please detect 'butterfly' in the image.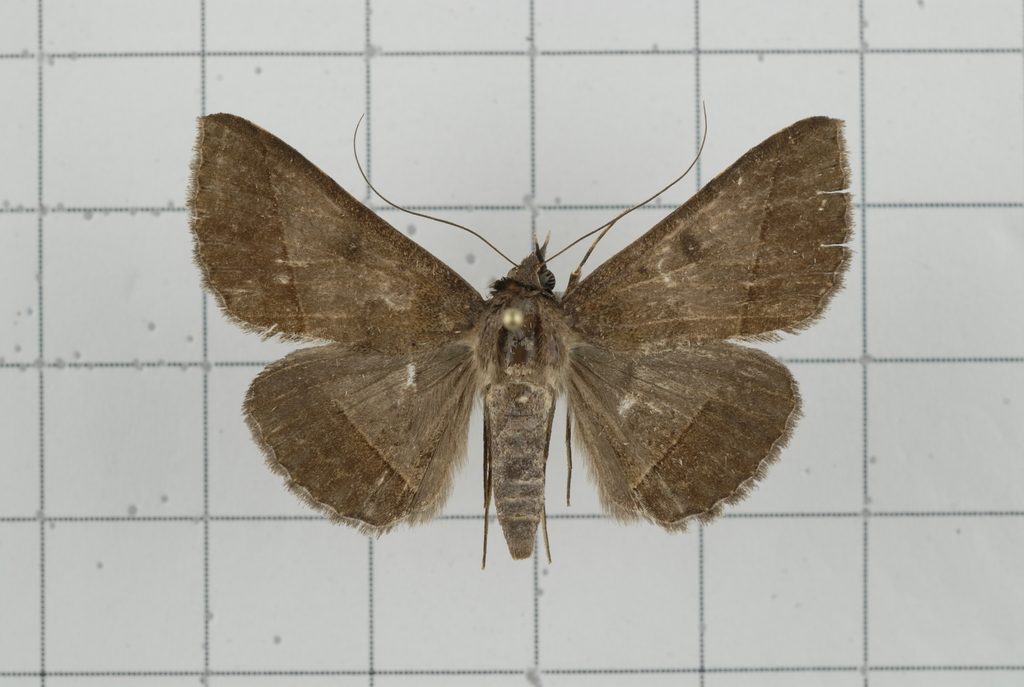
detection(174, 97, 863, 558).
